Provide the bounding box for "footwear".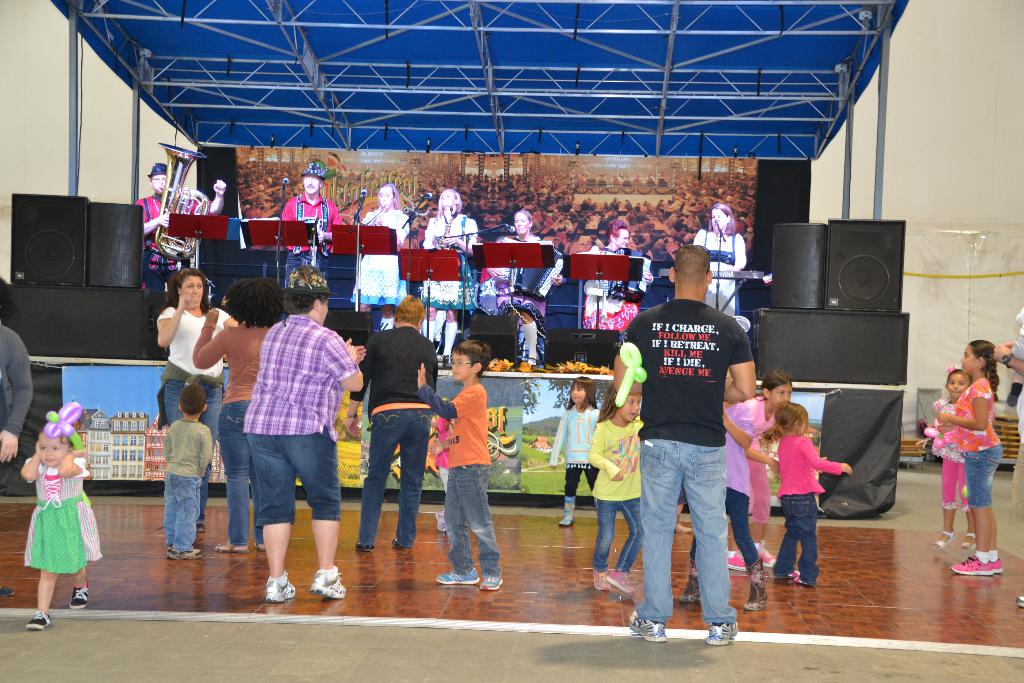
crop(675, 515, 696, 536).
